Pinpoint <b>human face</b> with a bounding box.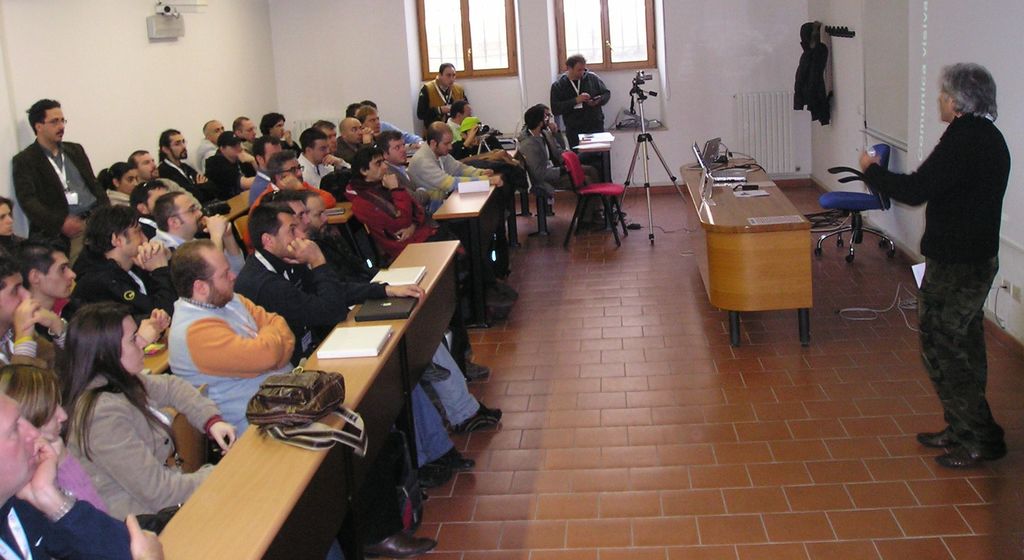
(left=546, top=104, right=555, bottom=122).
